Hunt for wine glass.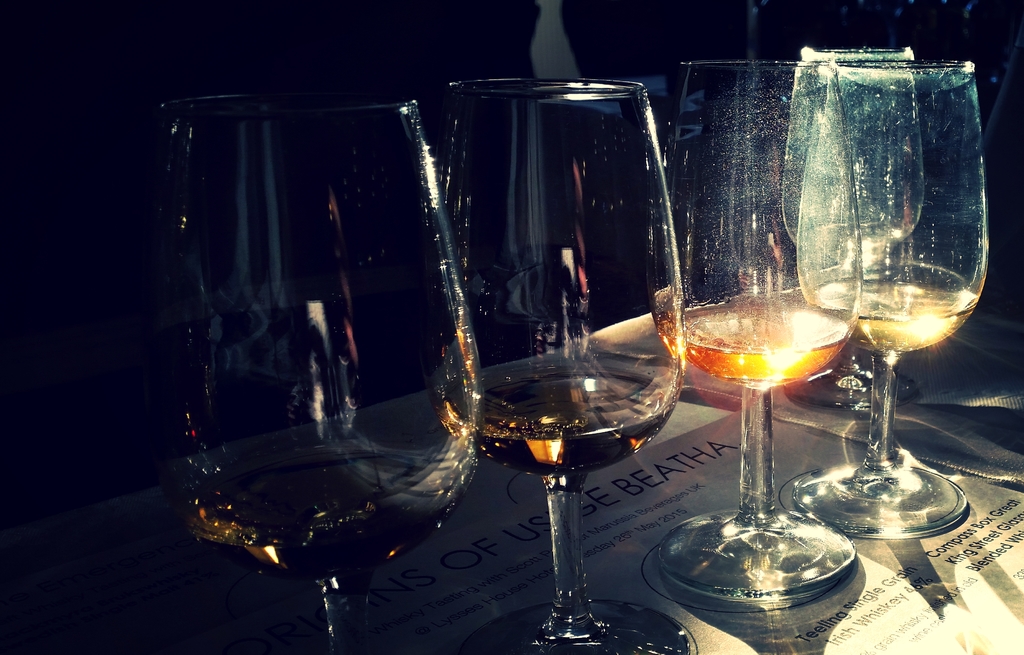
Hunted down at bbox=(778, 45, 913, 414).
